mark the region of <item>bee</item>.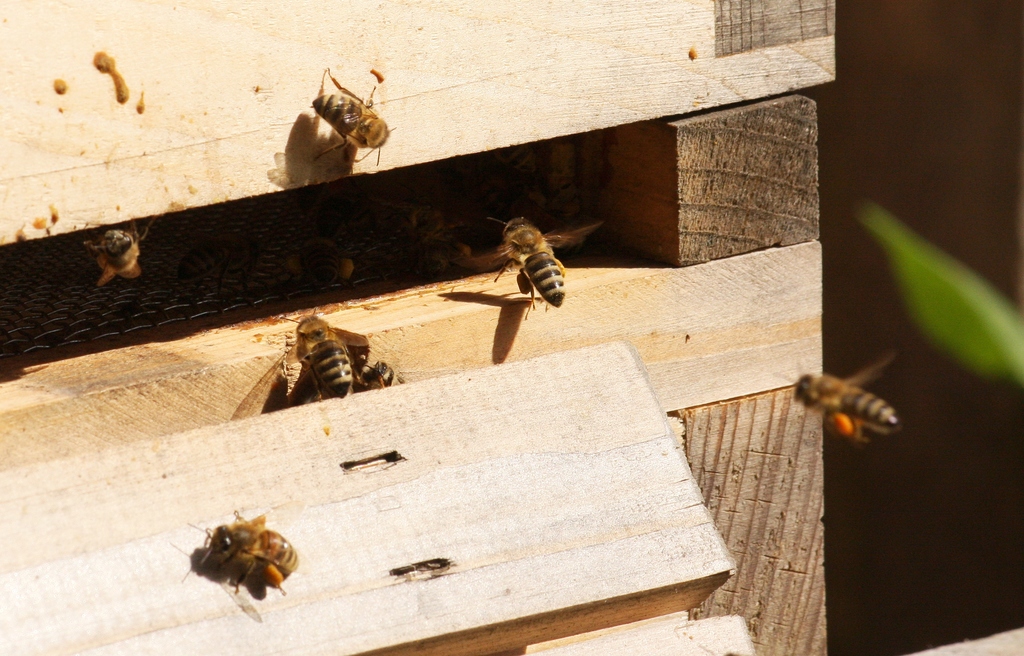
Region: [left=296, top=316, right=364, bottom=399].
